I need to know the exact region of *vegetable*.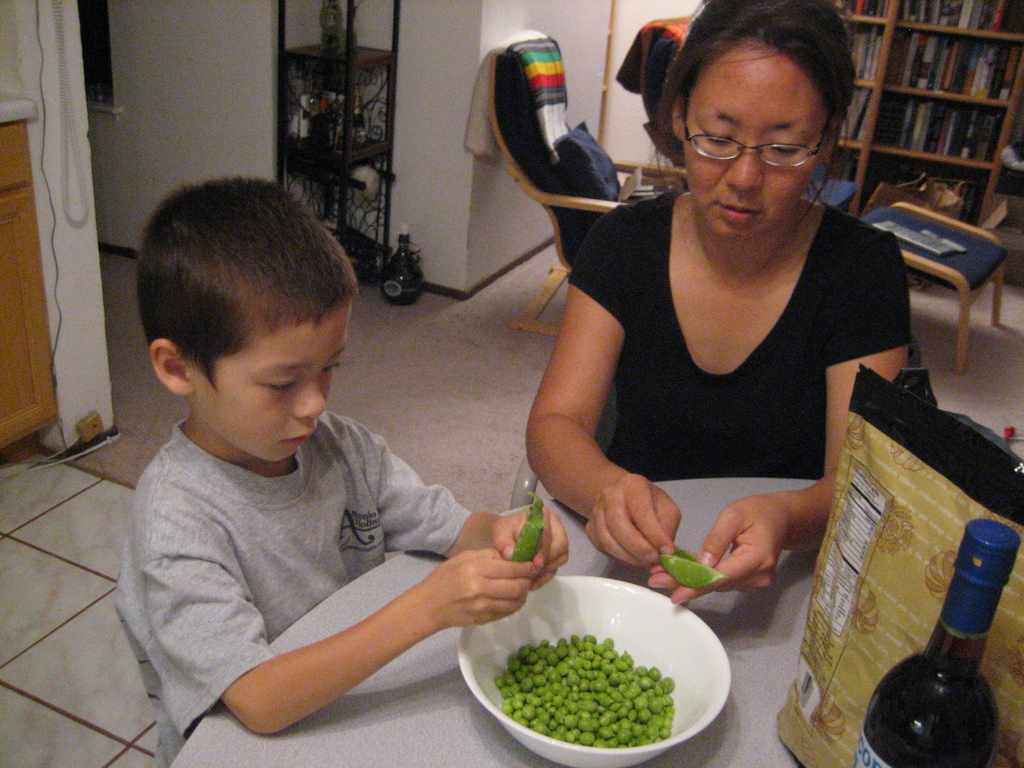
Region: 657 547 727 585.
